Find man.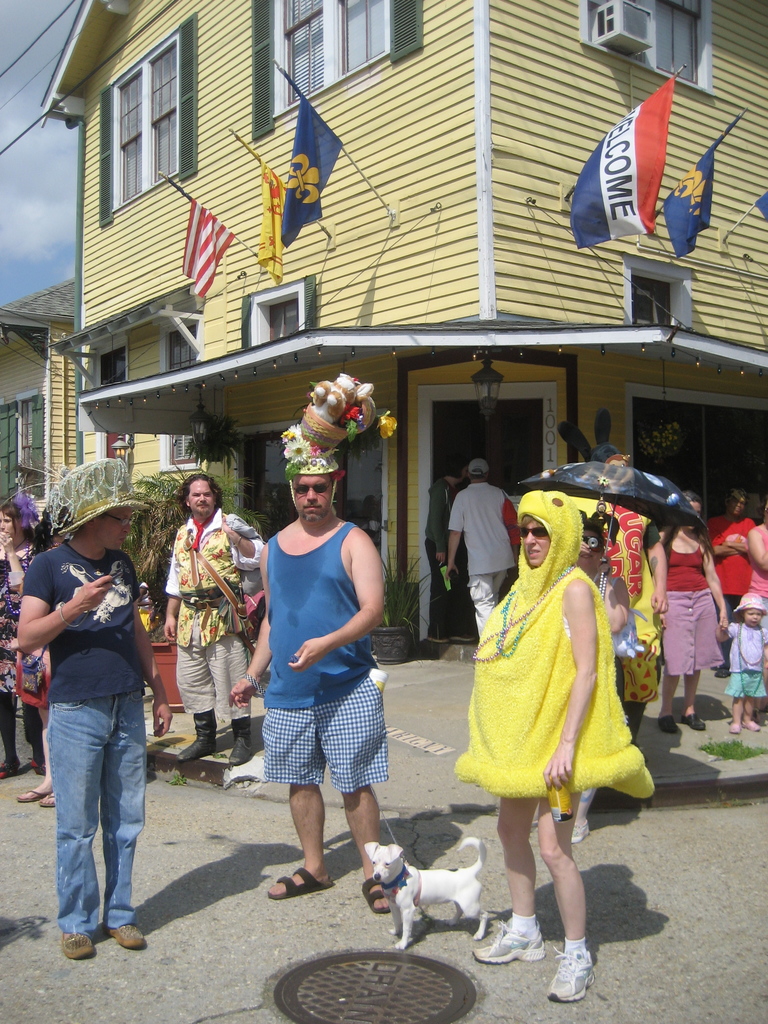
(420,459,484,646).
